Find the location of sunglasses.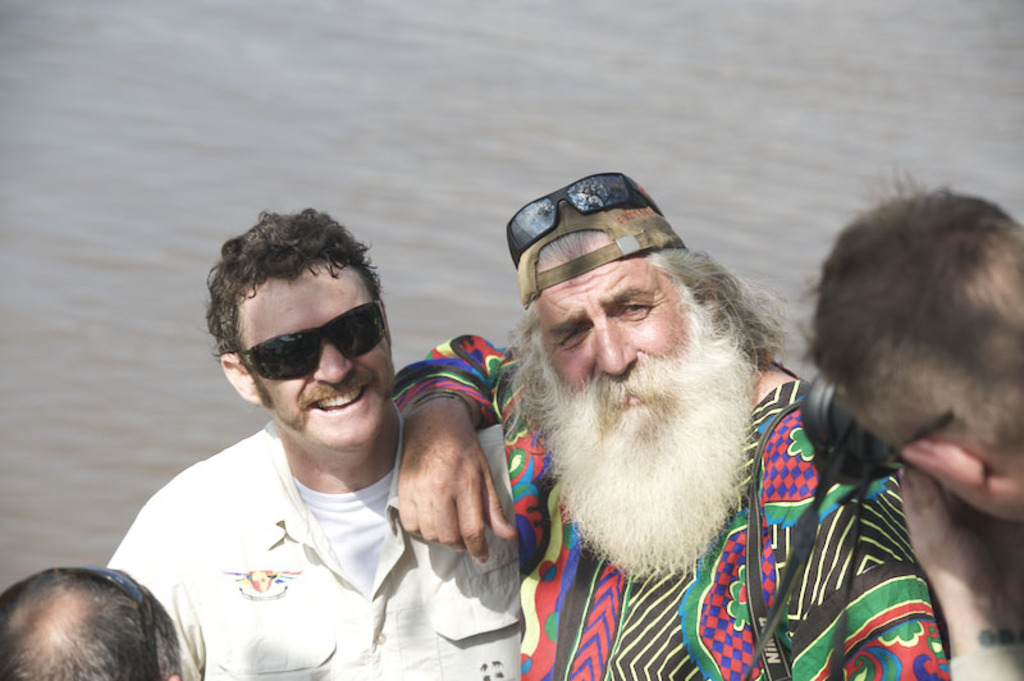
Location: (x1=74, y1=566, x2=159, y2=680).
